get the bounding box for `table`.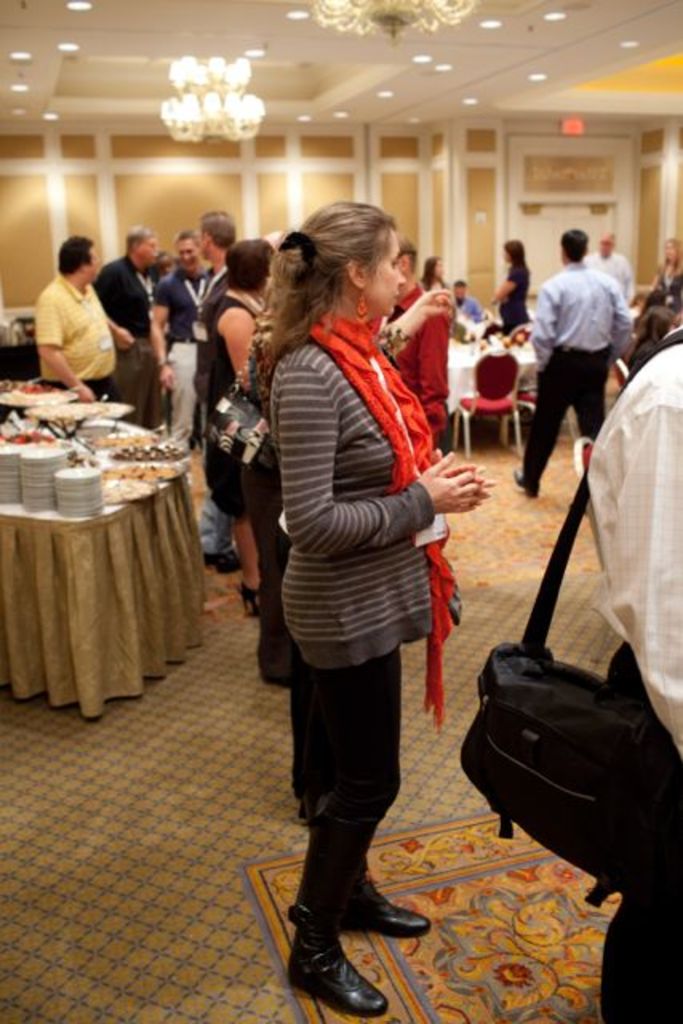
left=0, top=414, right=203, bottom=725.
